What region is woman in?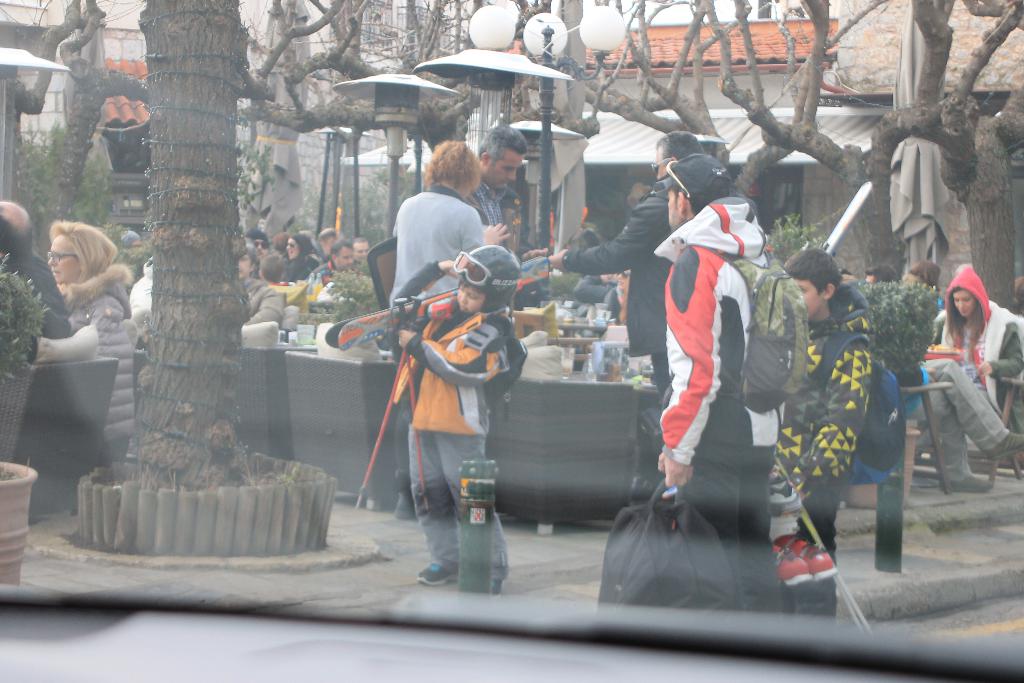
[x1=35, y1=214, x2=138, y2=448].
